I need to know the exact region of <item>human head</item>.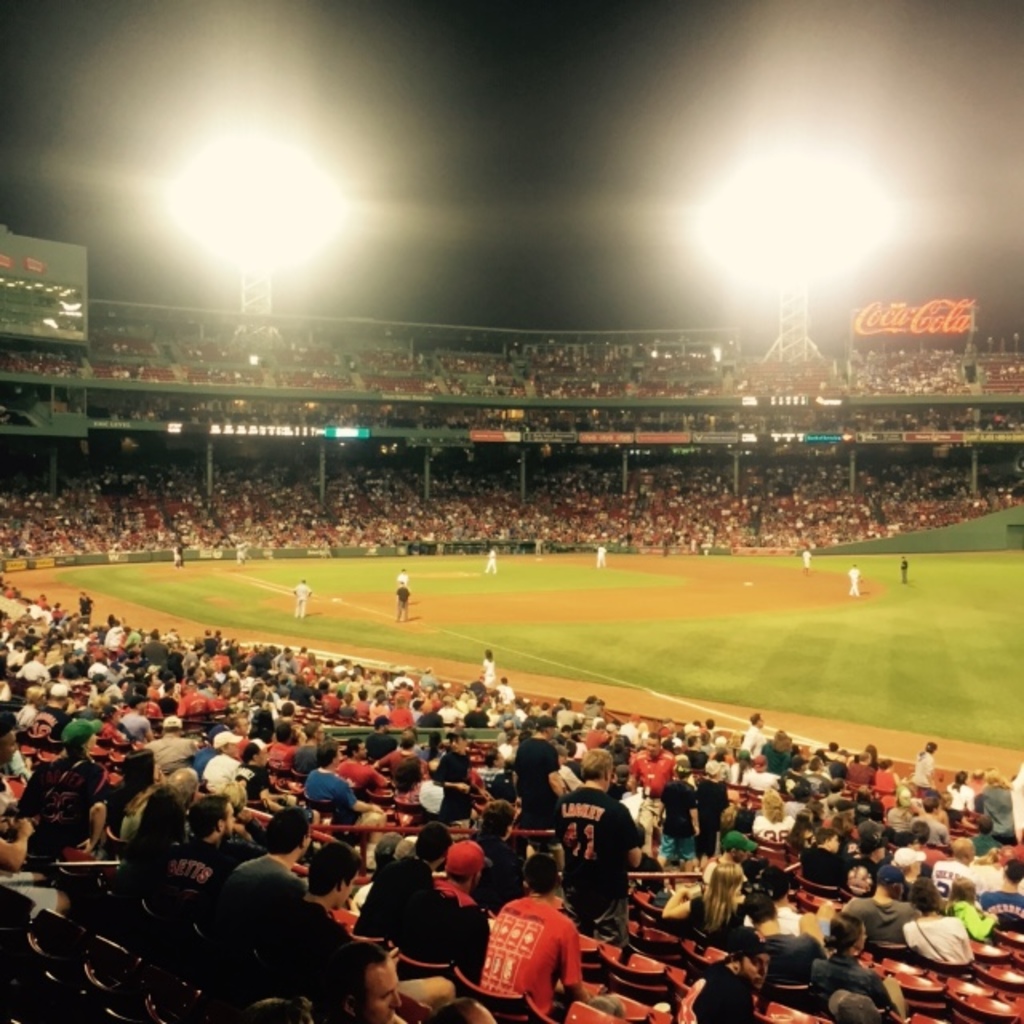
Region: locate(392, 829, 416, 866).
